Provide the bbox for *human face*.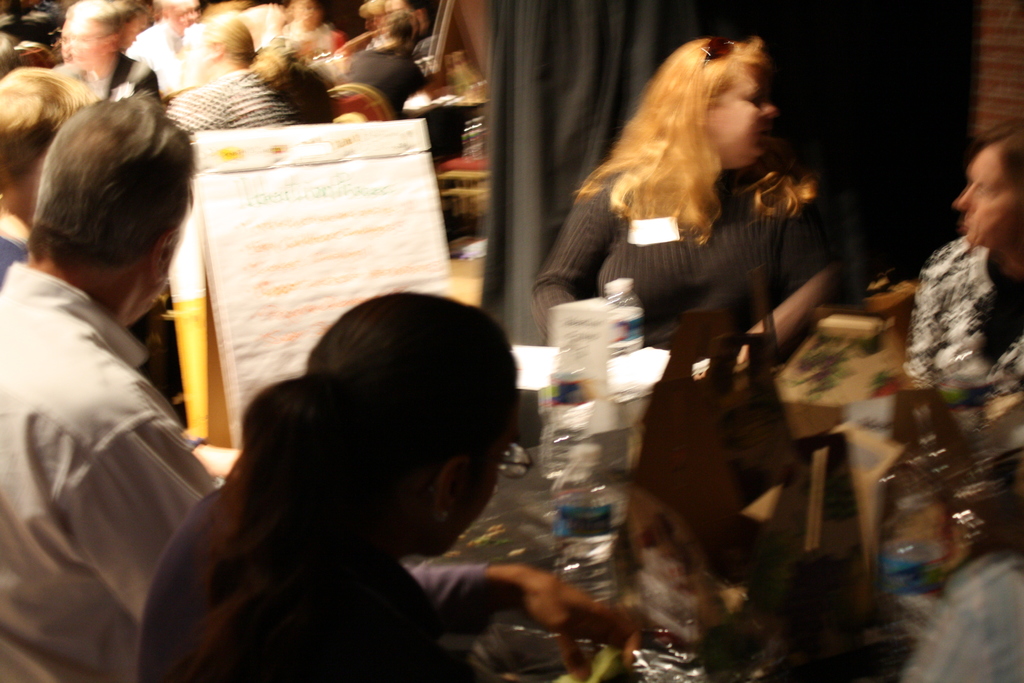
(left=67, top=19, right=100, bottom=70).
